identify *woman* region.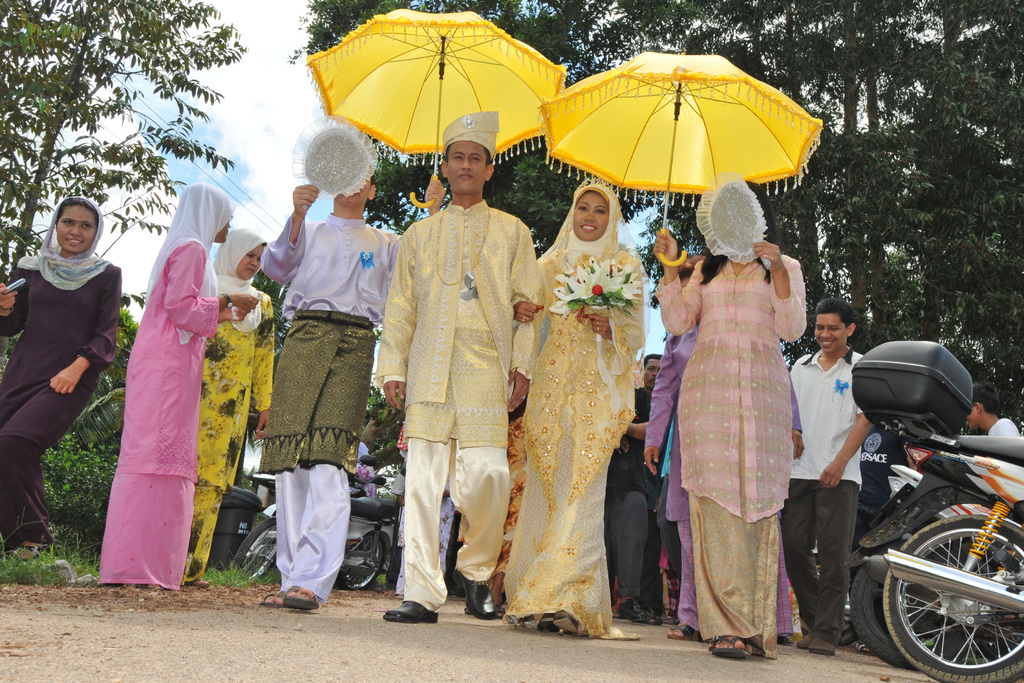
Region: bbox(187, 231, 269, 599).
